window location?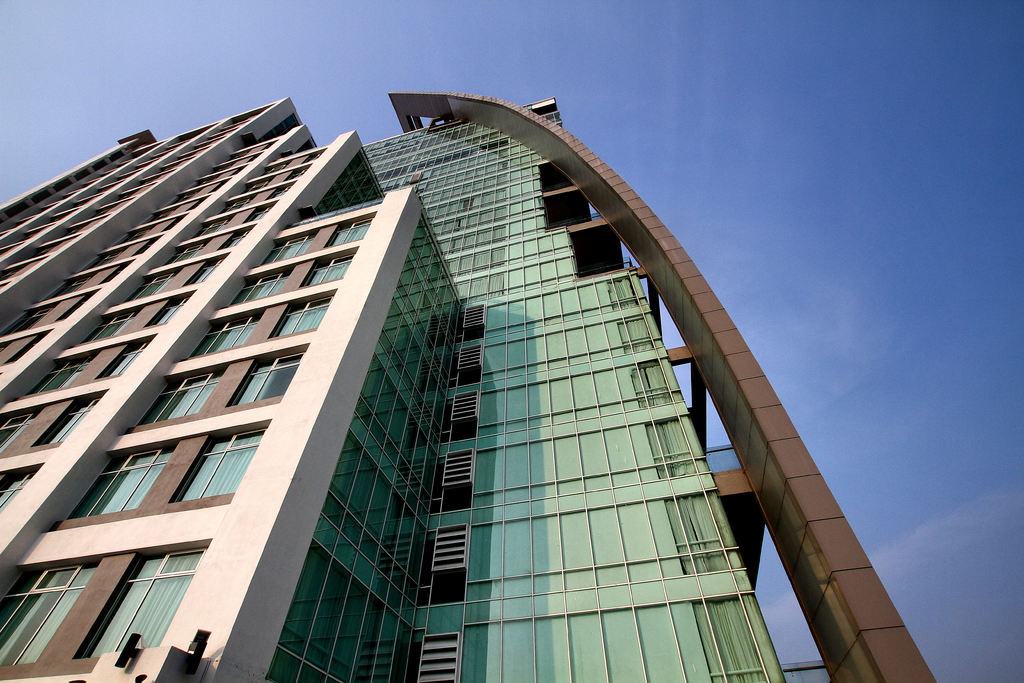
x1=188, y1=165, x2=248, y2=188
